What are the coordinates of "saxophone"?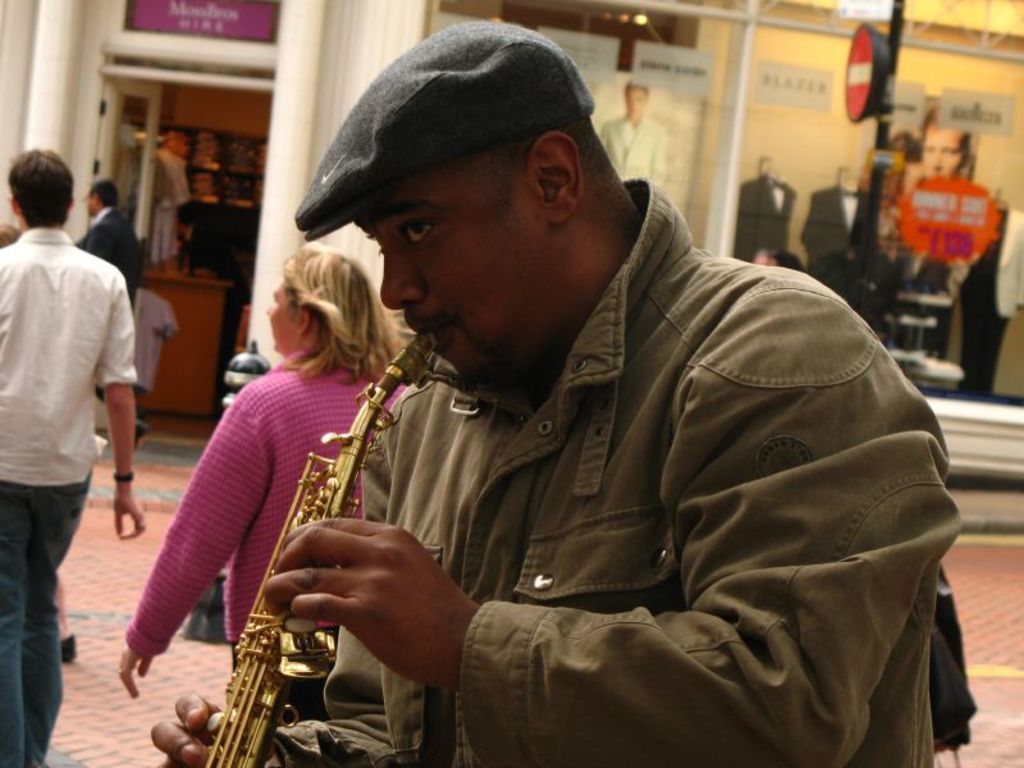
<box>201,329,467,767</box>.
